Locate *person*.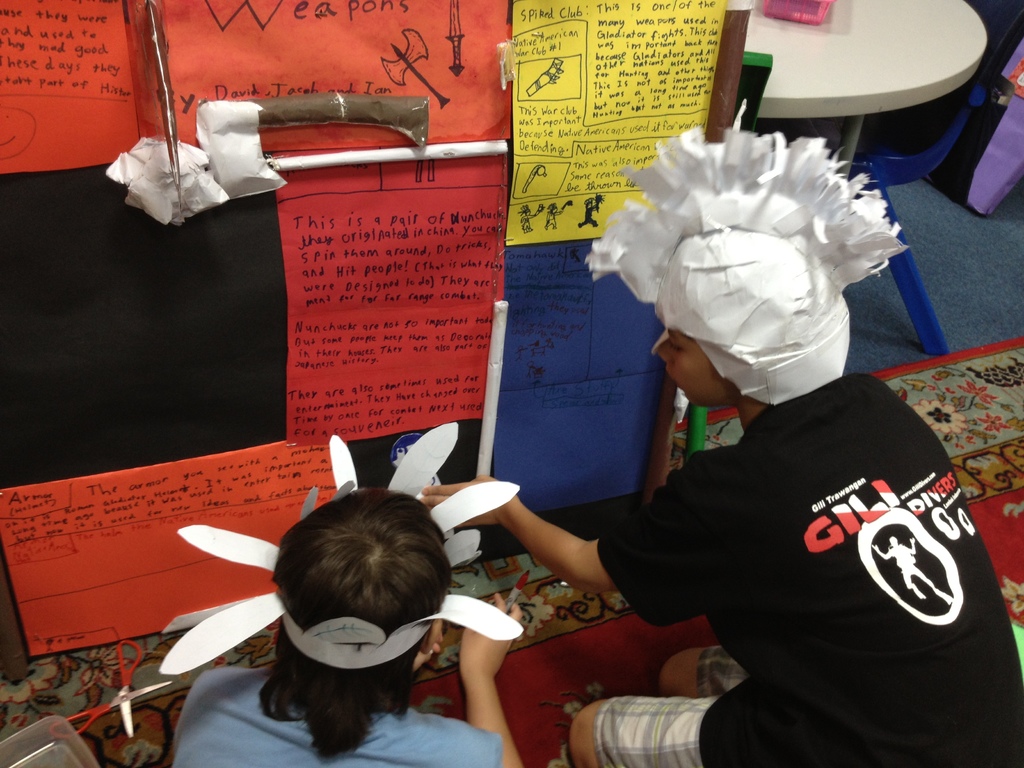
Bounding box: 171, 481, 528, 767.
